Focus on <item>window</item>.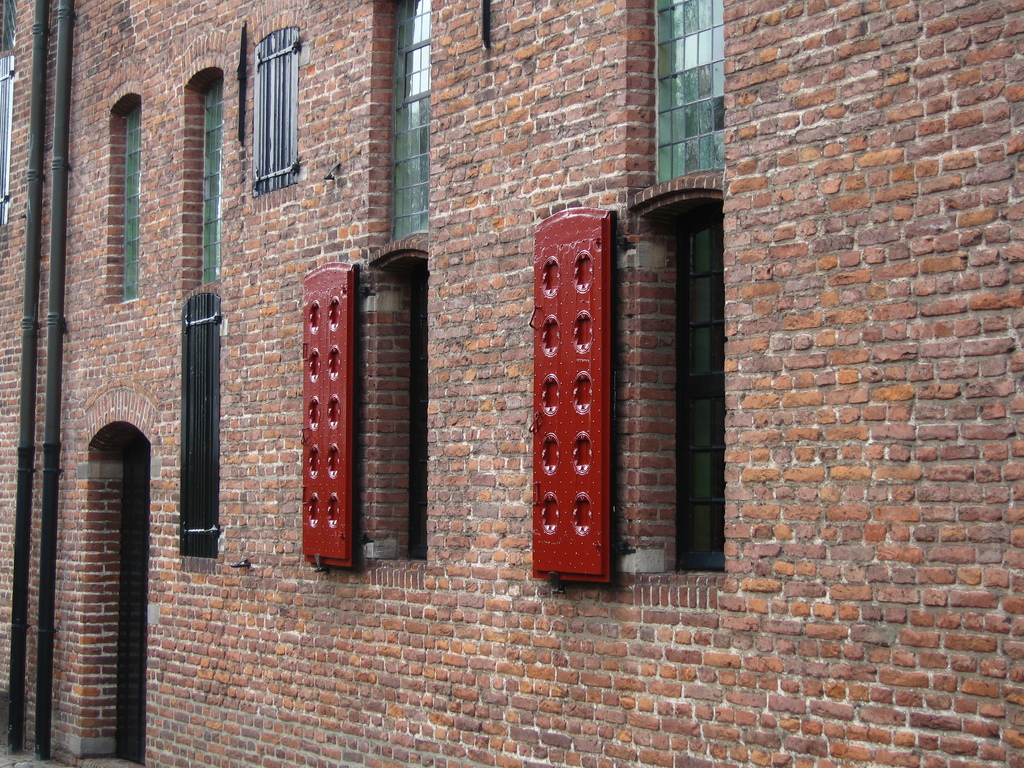
Focused at pyautogui.locateOnScreen(174, 291, 219, 570).
